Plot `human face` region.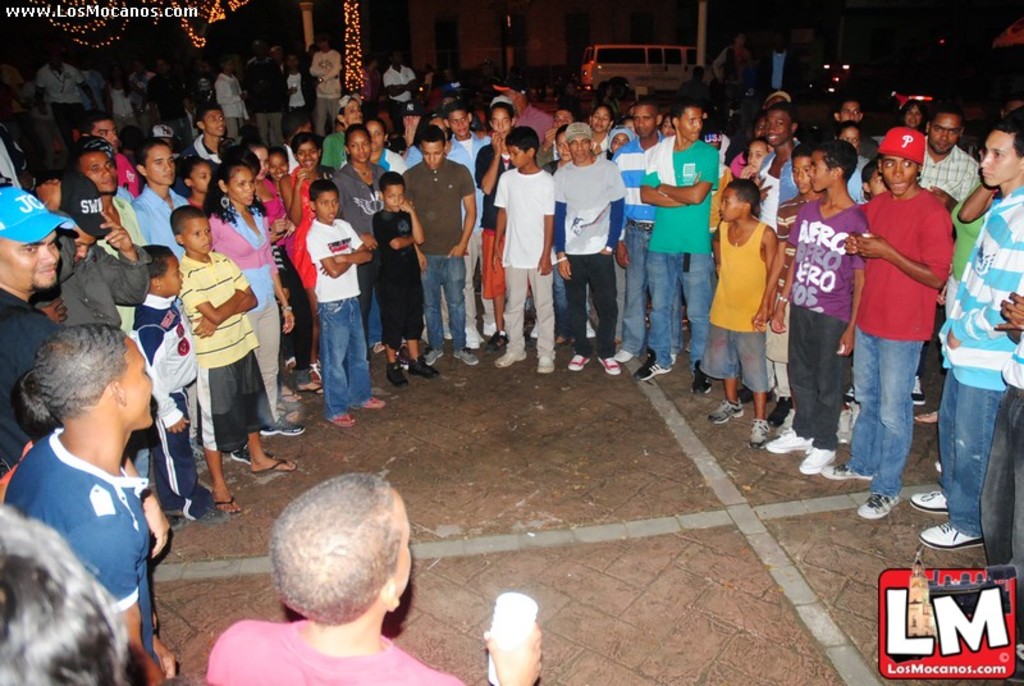
Plotted at <bbox>266, 152, 289, 183</bbox>.
